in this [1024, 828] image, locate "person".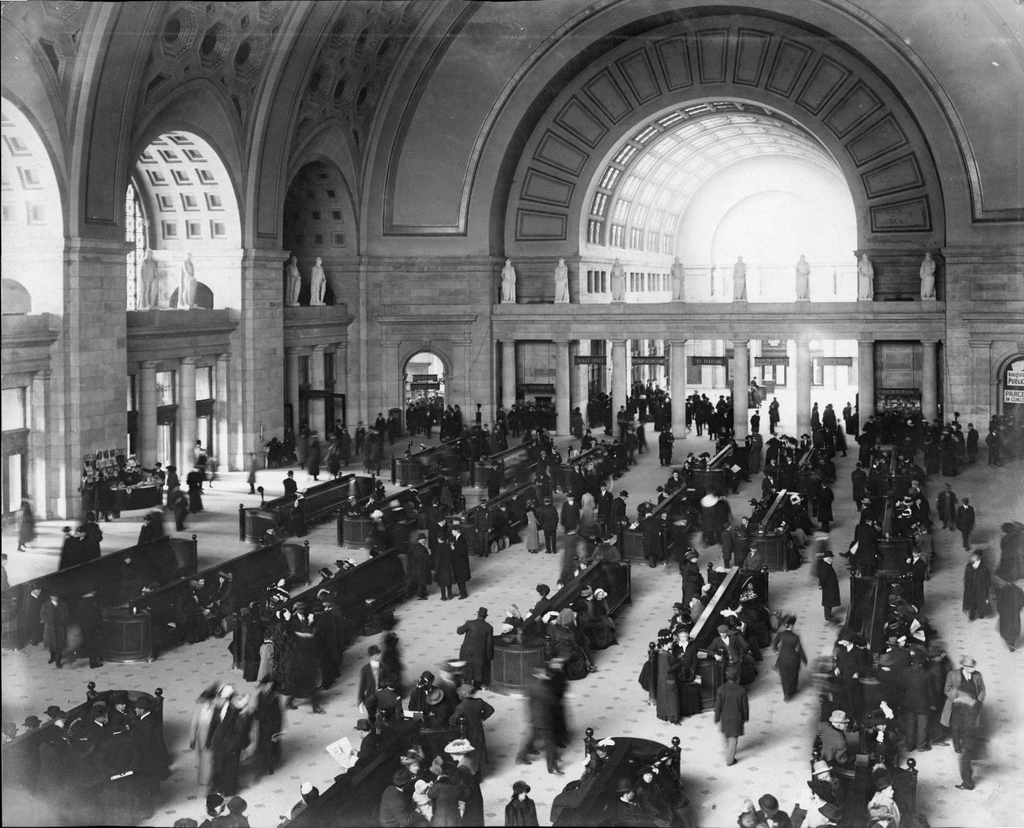
Bounding box: detection(549, 442, 565, 495).
